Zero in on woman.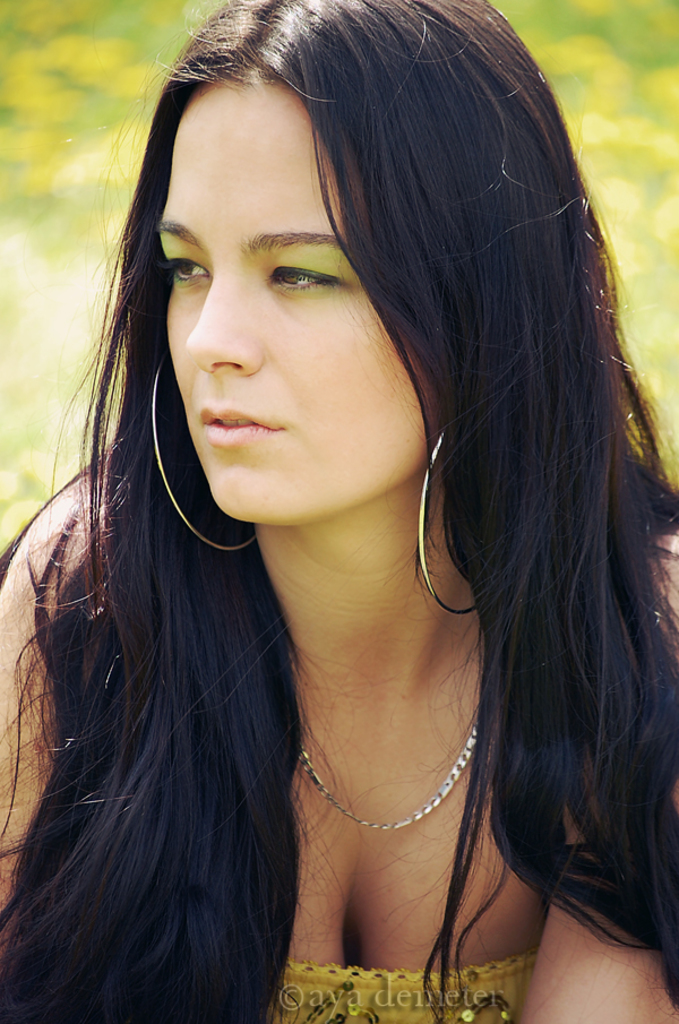
Zeroed in: {"x1": 0, "y1": 0, "x2": 678, "y2": 1022}.
